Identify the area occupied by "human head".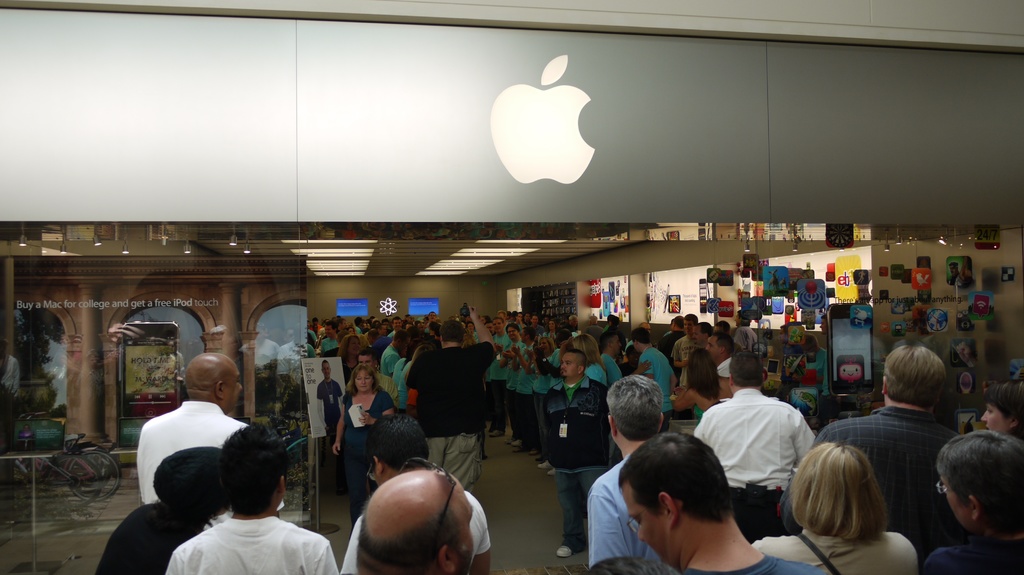
Area: box(792, 439, 886, 540).
